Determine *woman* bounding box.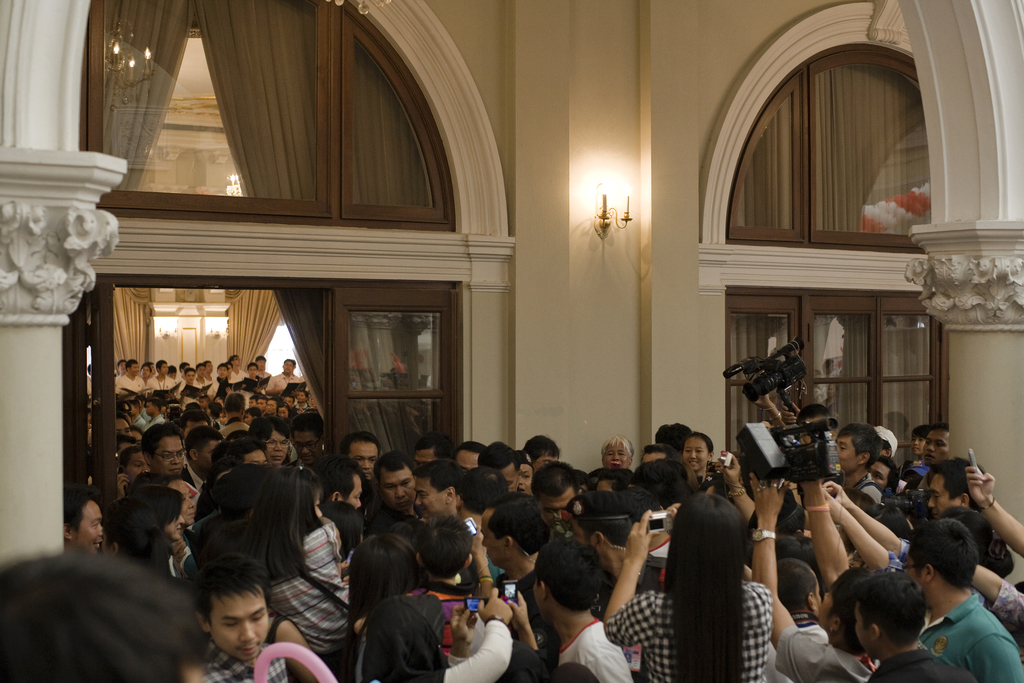
Determined: locate(239, 465, 358, 648).
